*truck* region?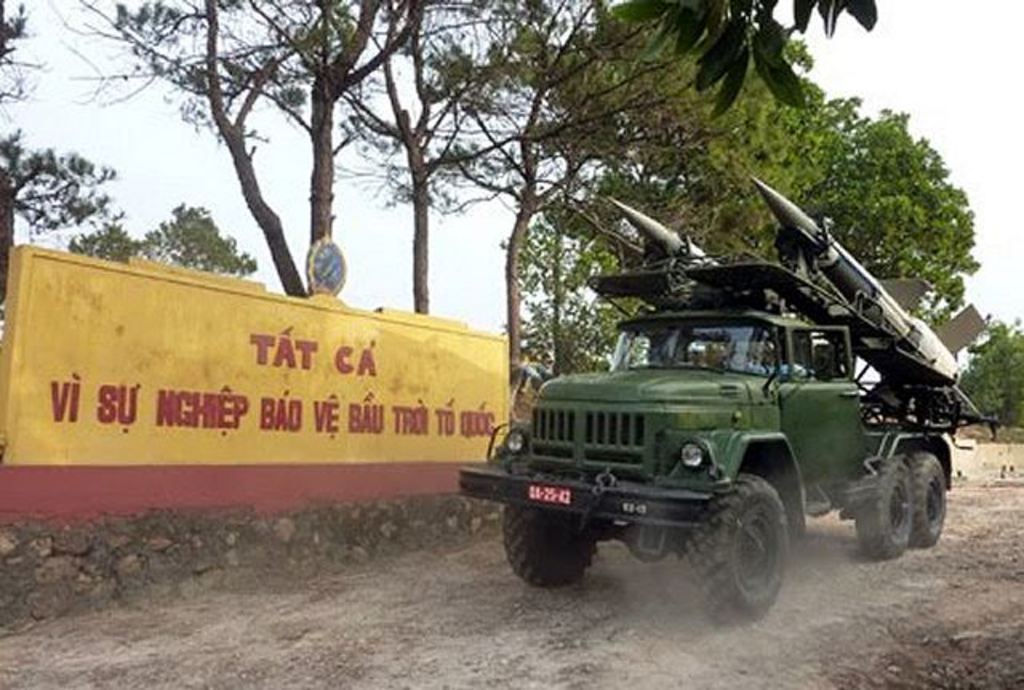
bbox=[470, 163, 965, 604]
